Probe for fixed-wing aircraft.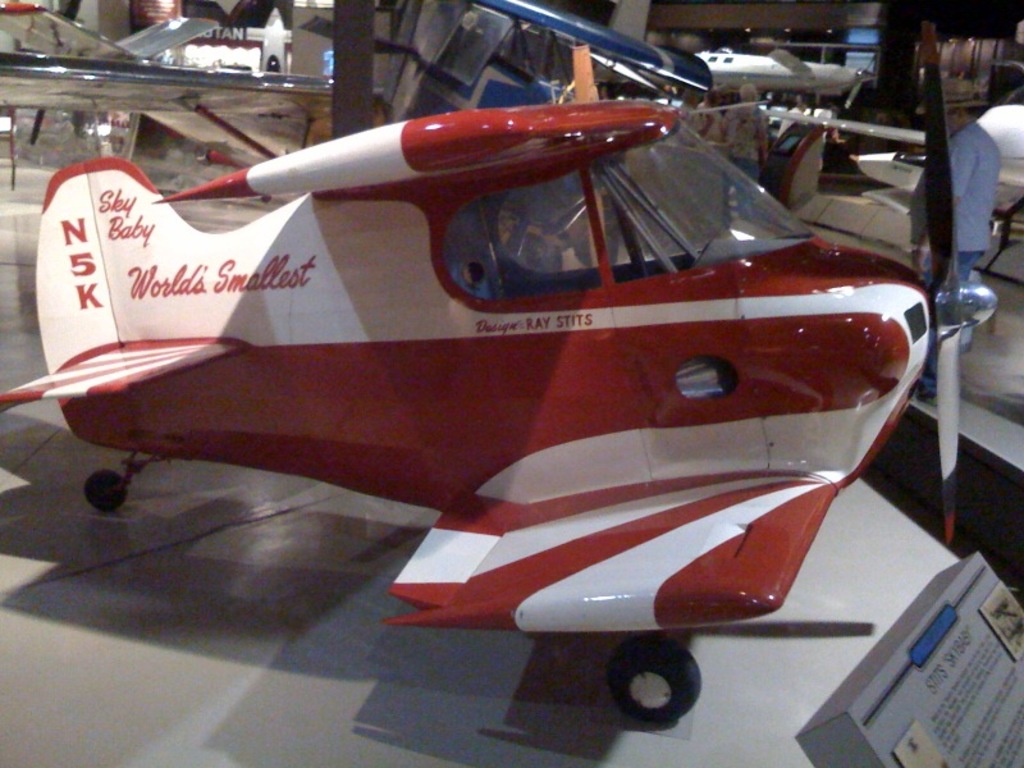
Probe result: (x1=0, y1=6, x2=1000, y2=733).
